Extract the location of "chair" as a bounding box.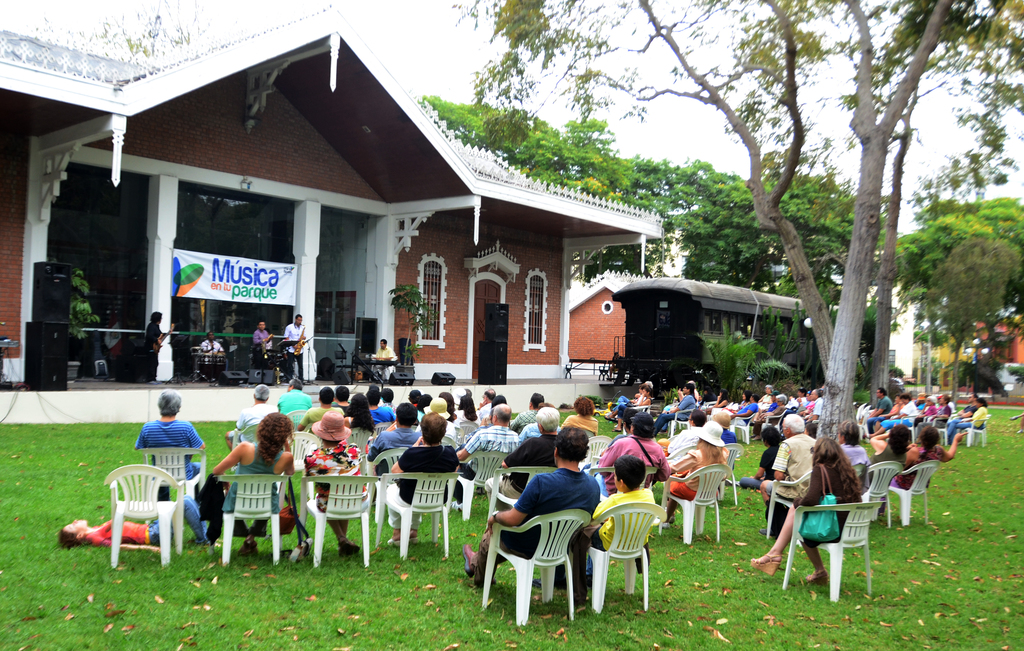
(212, 474, 294, 566).
